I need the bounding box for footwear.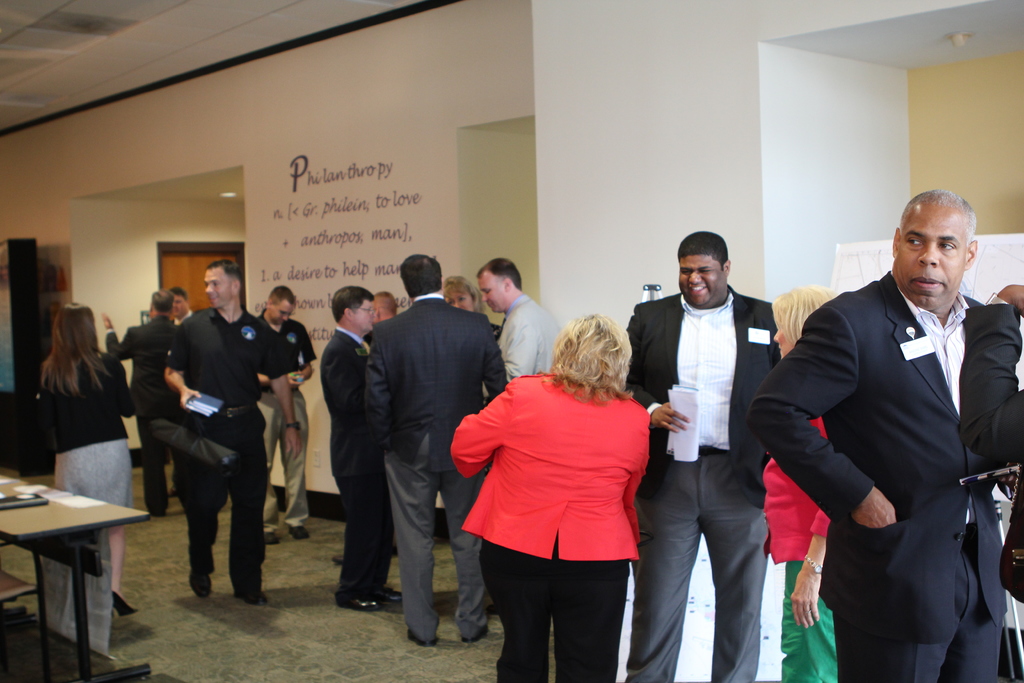
Here it is: x1=388, y1=586, x2=406, y2=603.
